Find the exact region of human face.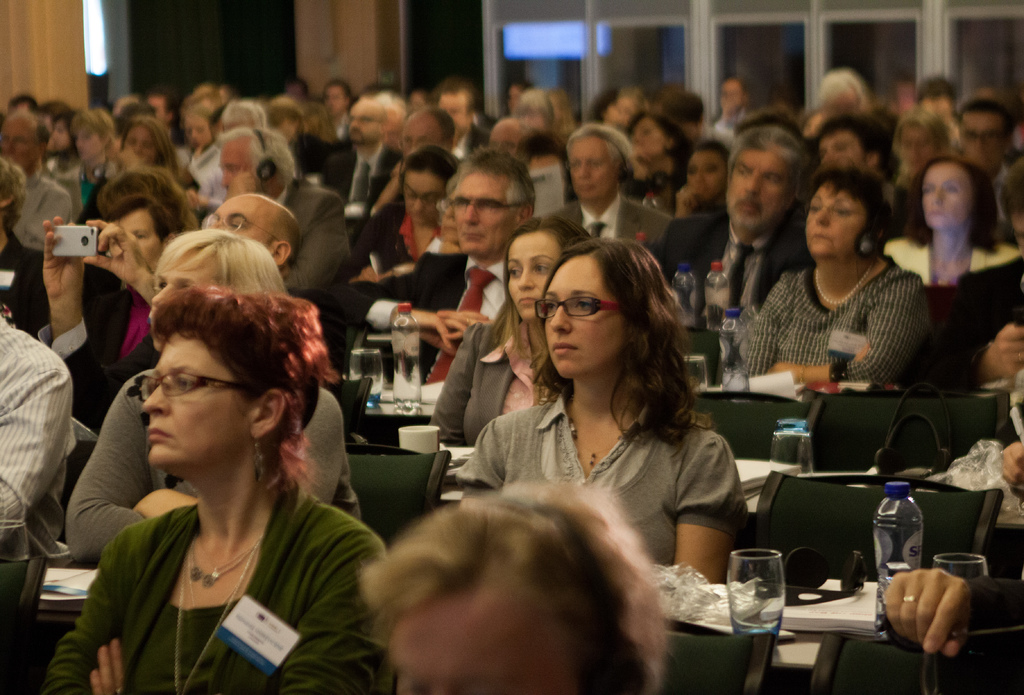
Exact region: (x1=116, y1=208, x2=162, y2=262).
